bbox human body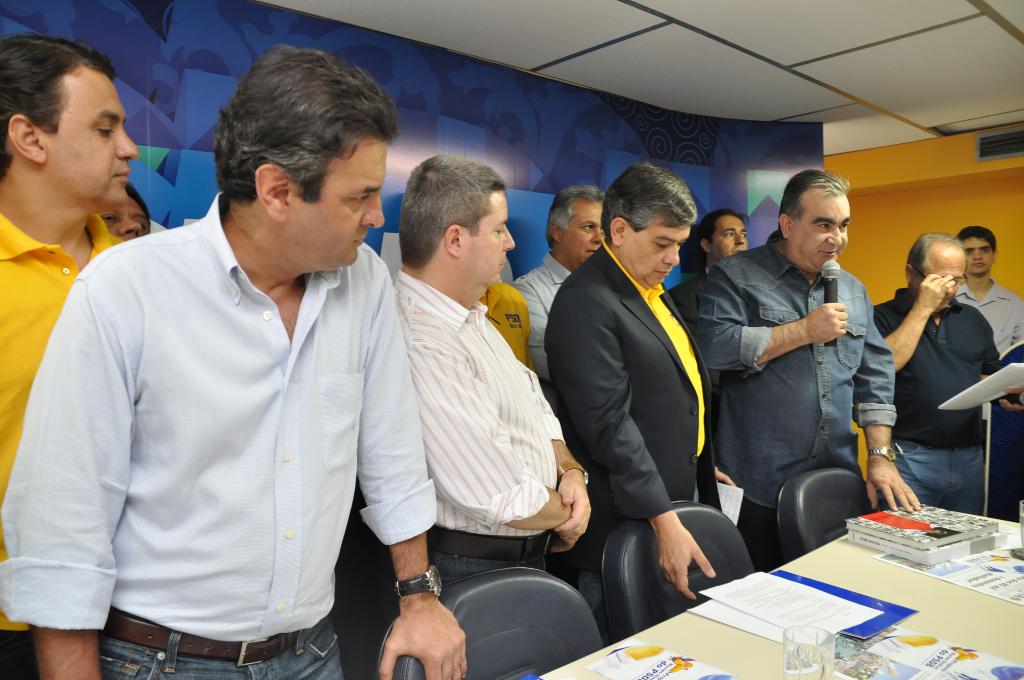
<box>713,157,893,604</box>
